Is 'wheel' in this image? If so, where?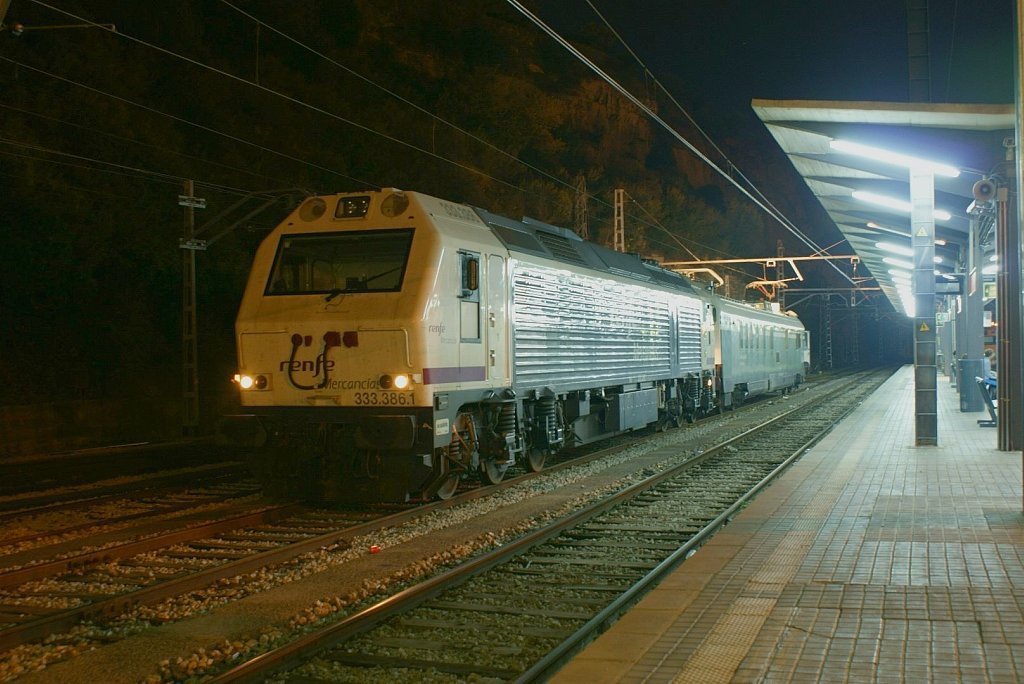
Yes, at 658,420,670,432.
